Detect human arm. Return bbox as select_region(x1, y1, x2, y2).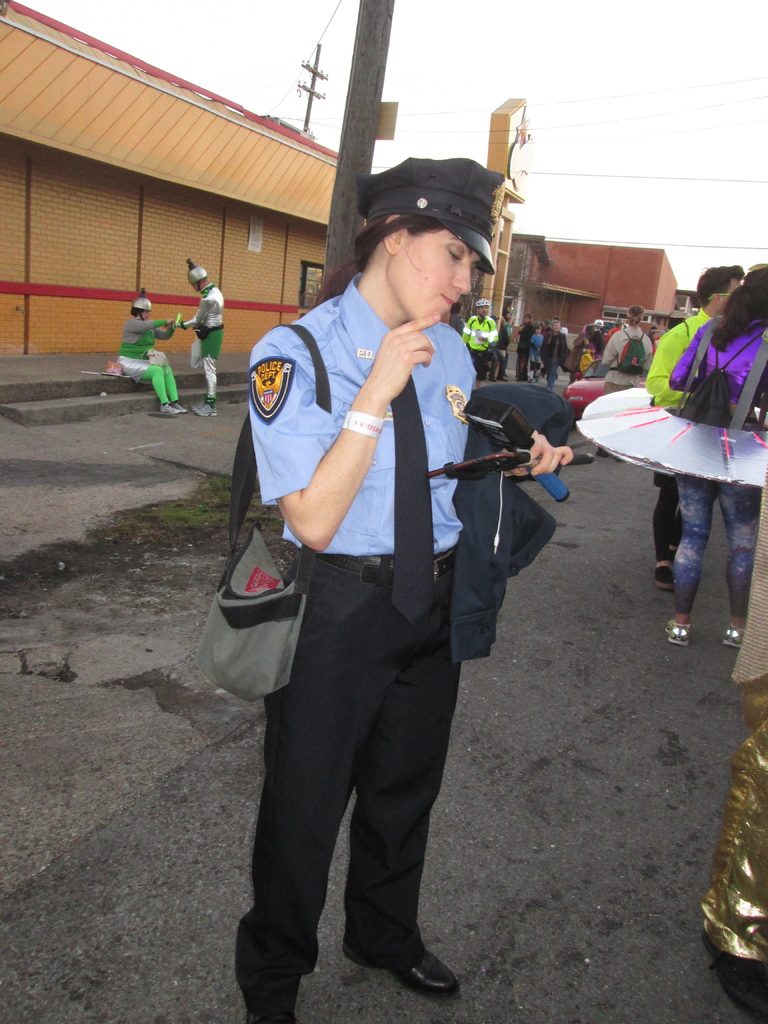
select_region(668, 323, 701, 394).
